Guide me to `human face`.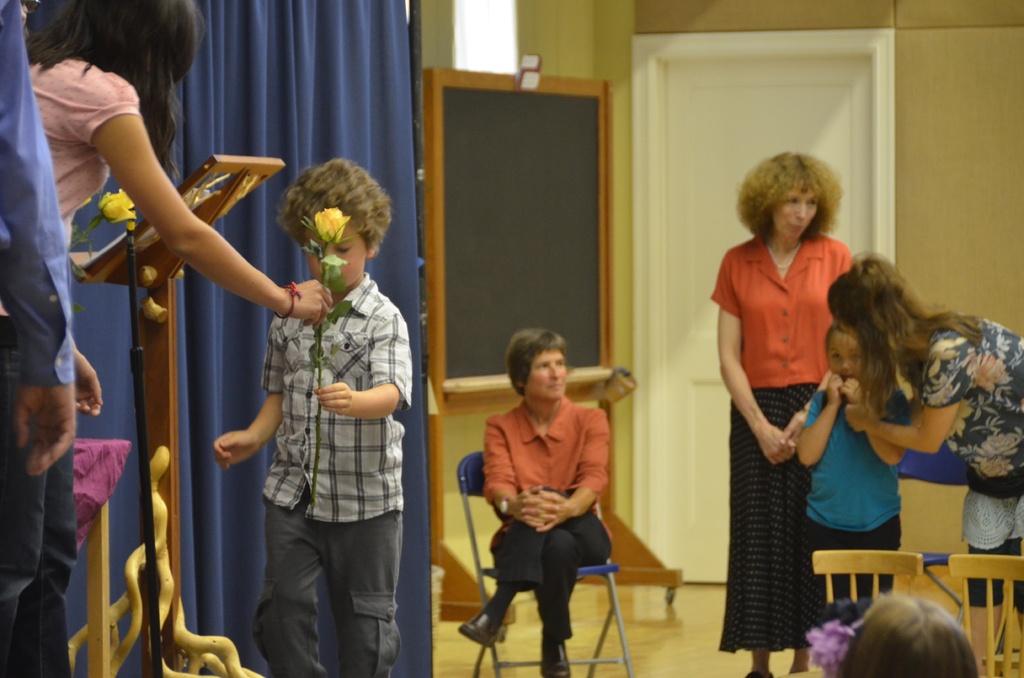
Guidance: crop(772, 193, 822, 236).
